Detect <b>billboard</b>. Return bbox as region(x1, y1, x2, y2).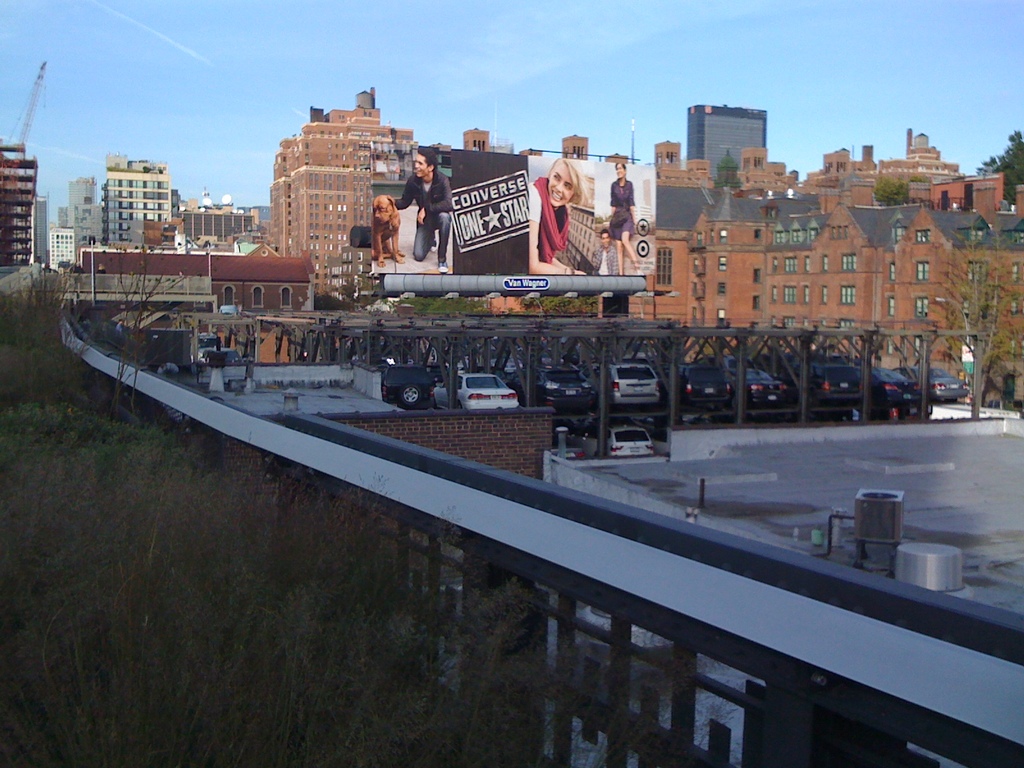
region(365, 148, 662, 277).
